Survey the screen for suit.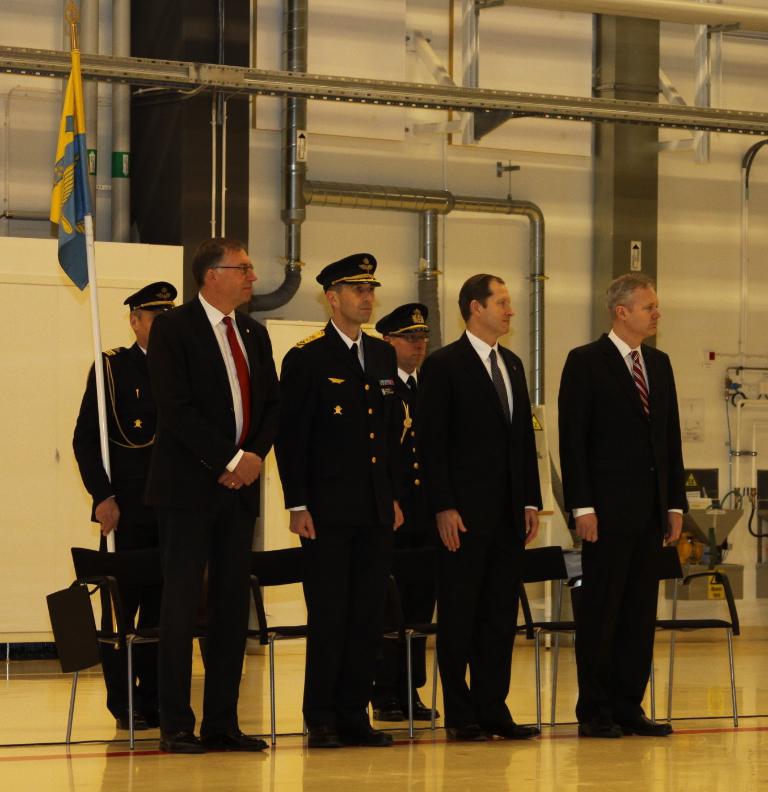
Survey found: crop(381, 359, 441, 696).
